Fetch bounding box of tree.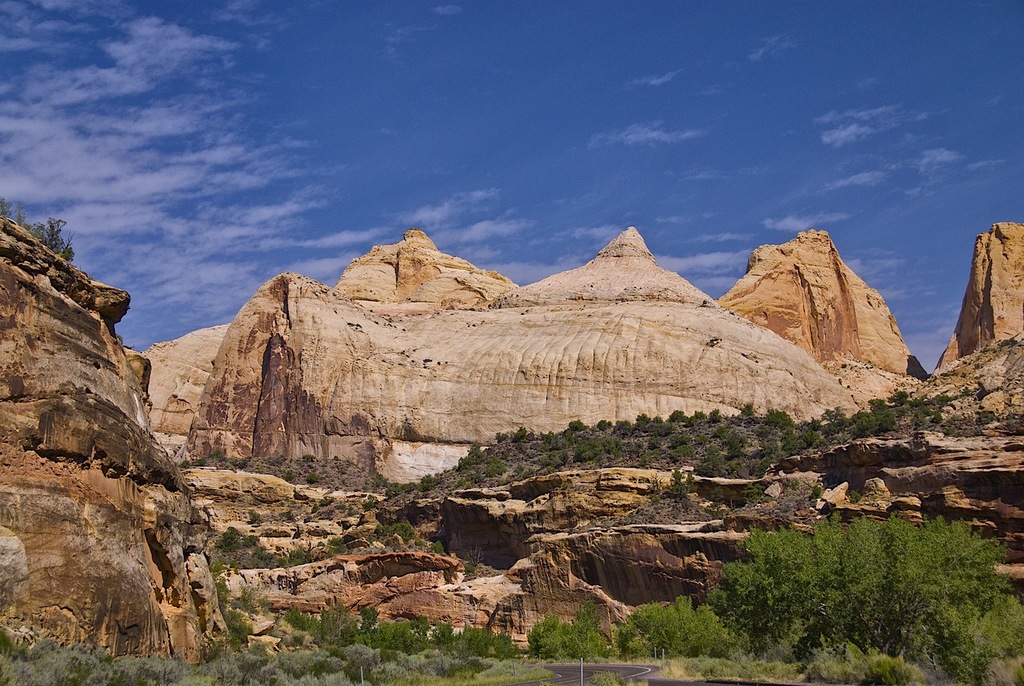
Bbox: <box>635,414,648,425</box>.
